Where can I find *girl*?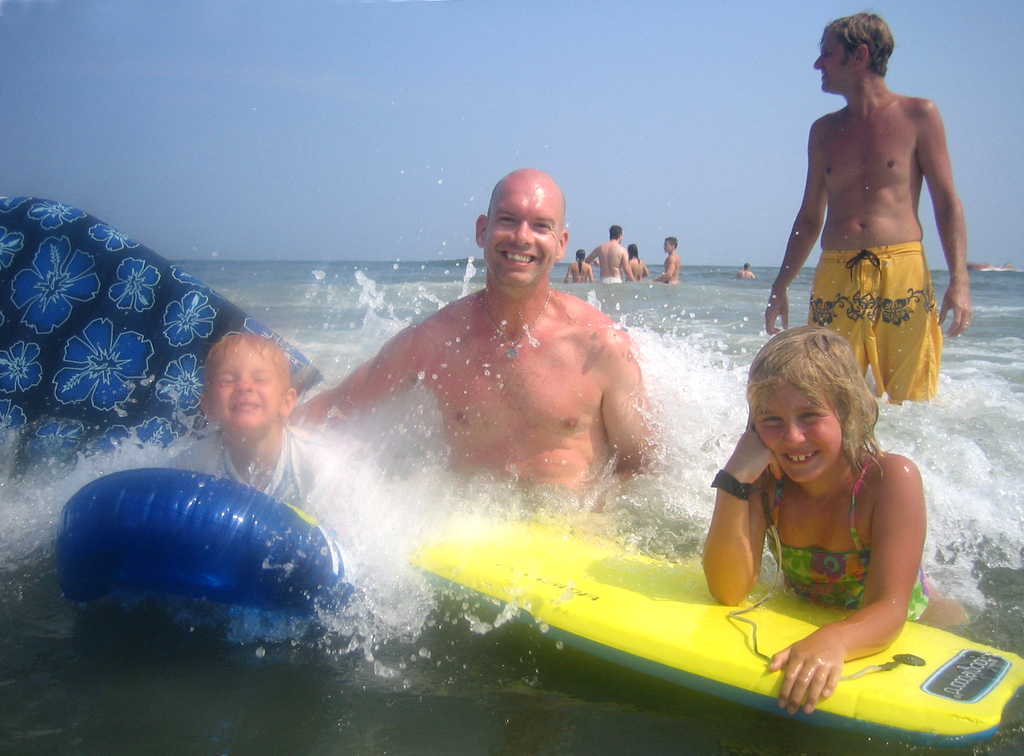
You can find it at left=693, top=320, right=971, bottom=719.
